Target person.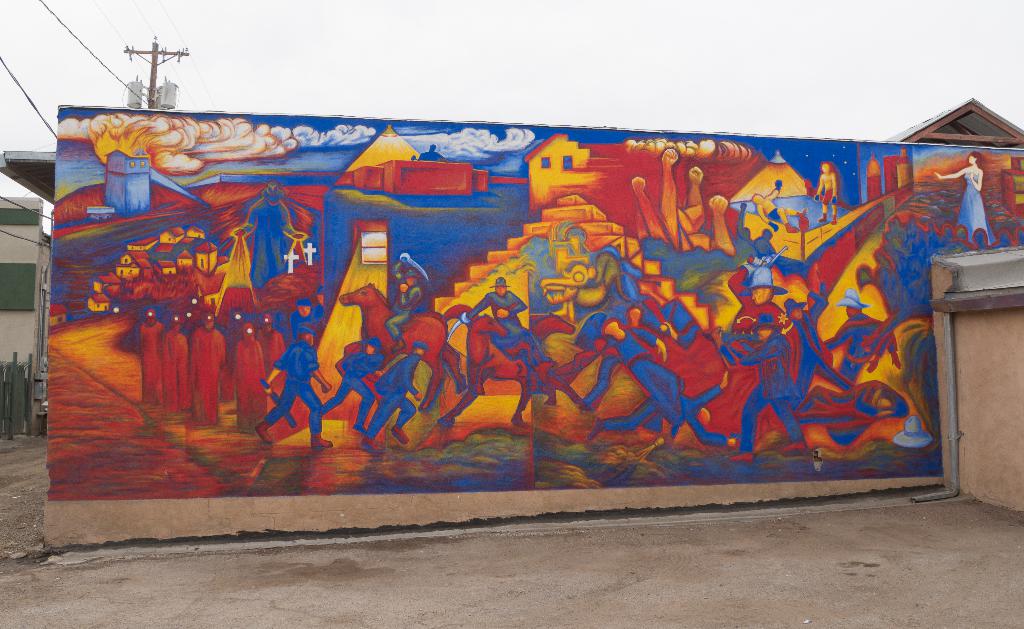
Target region: <bbox>135, 304, 160, 402</bbox>.
